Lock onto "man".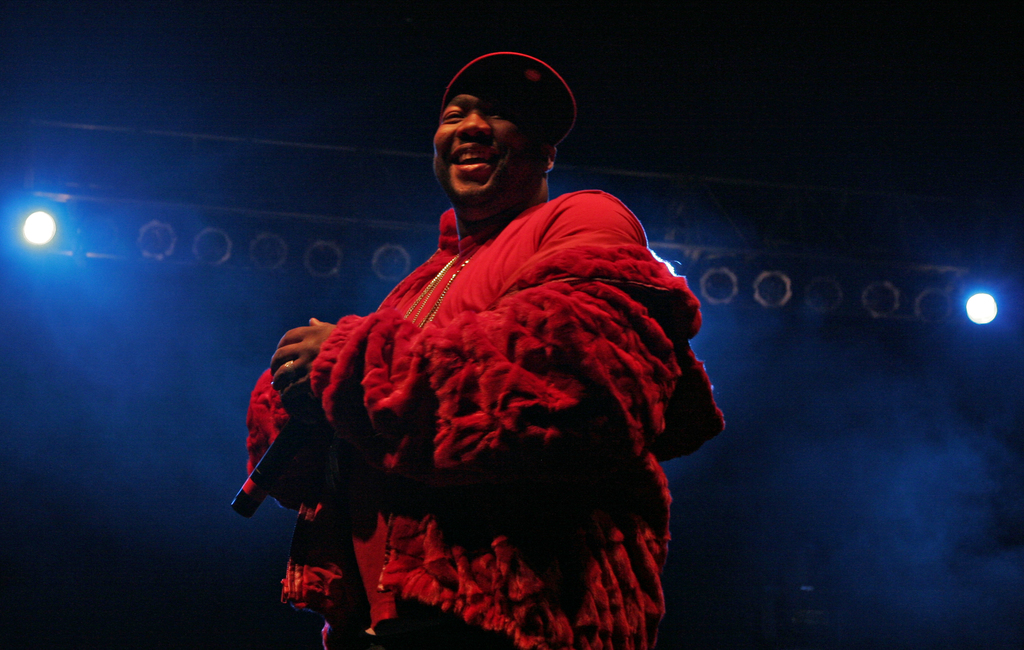
Locked: detection(223, 47, 725, 649).
